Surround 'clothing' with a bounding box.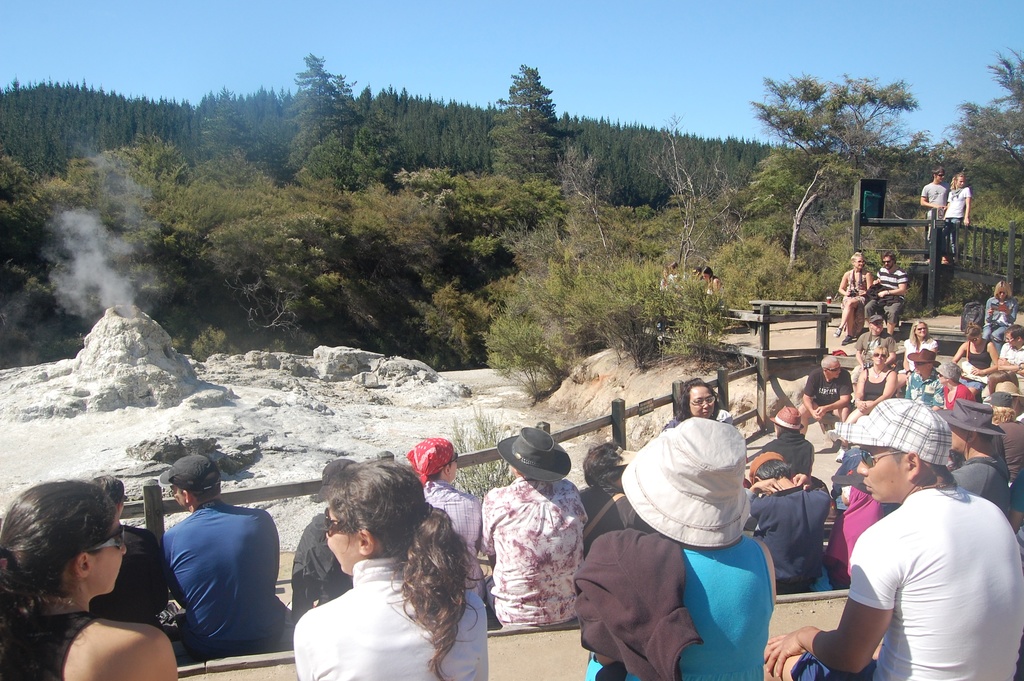
(906, 333, 936, 379).
